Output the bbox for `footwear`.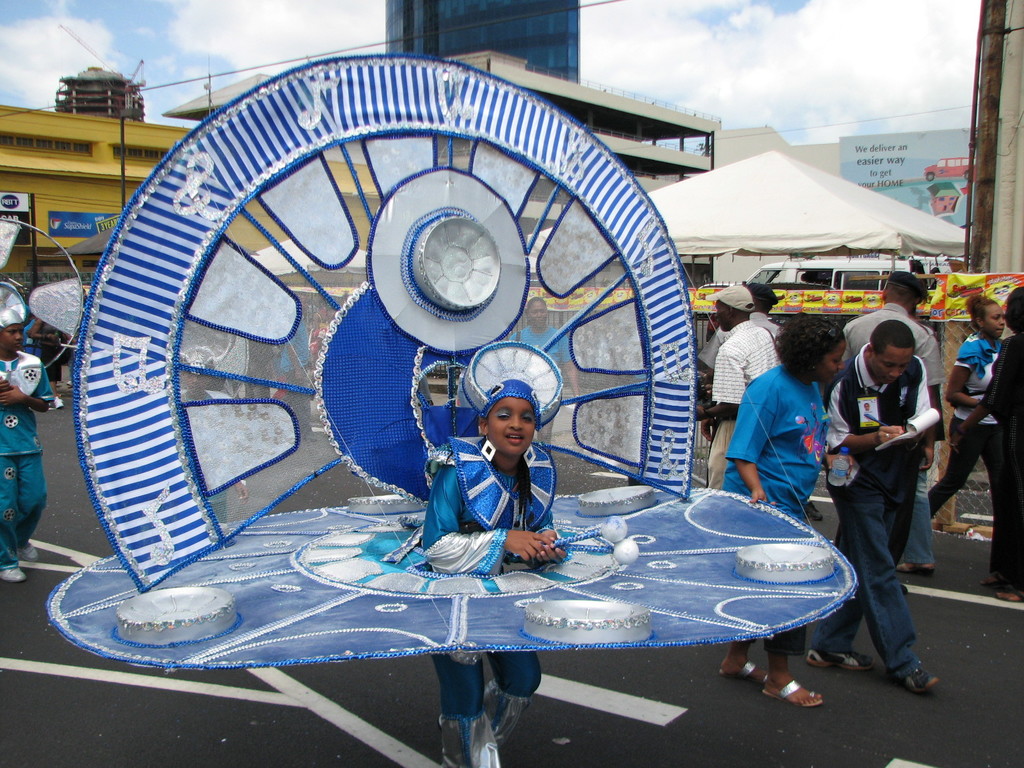
(723, 664, 767, 680).
